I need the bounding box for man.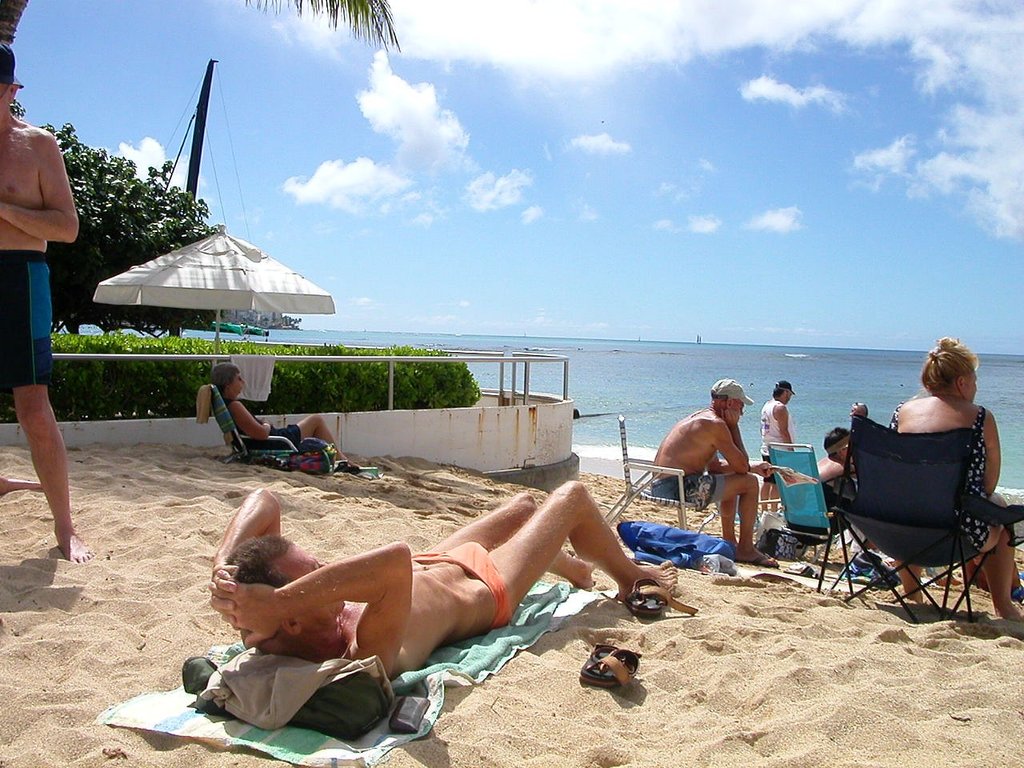
Here it is: 658 390 778 563.
